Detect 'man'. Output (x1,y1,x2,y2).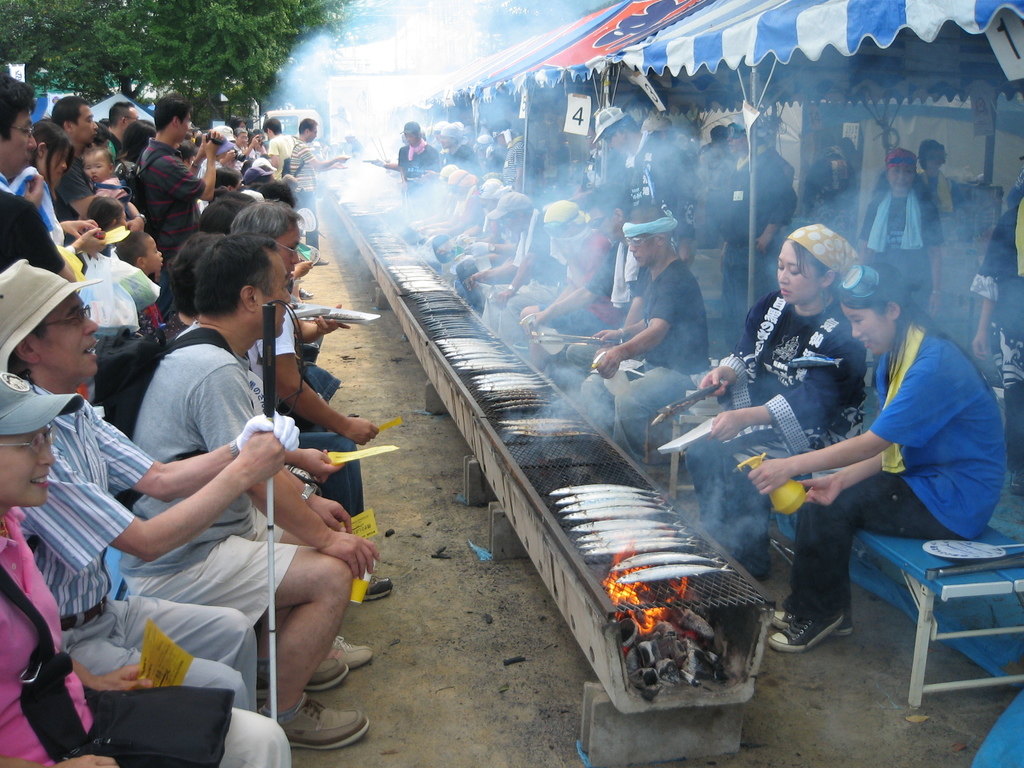
(234,199,394,601).
